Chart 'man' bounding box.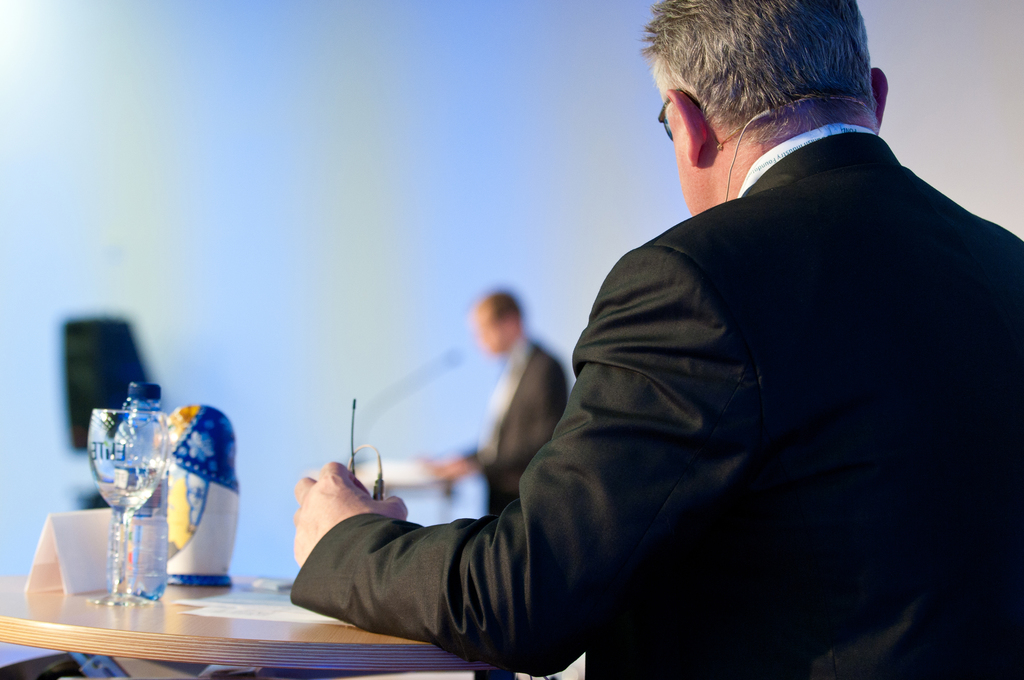
Charted: region(438, 287, 572, 522).
